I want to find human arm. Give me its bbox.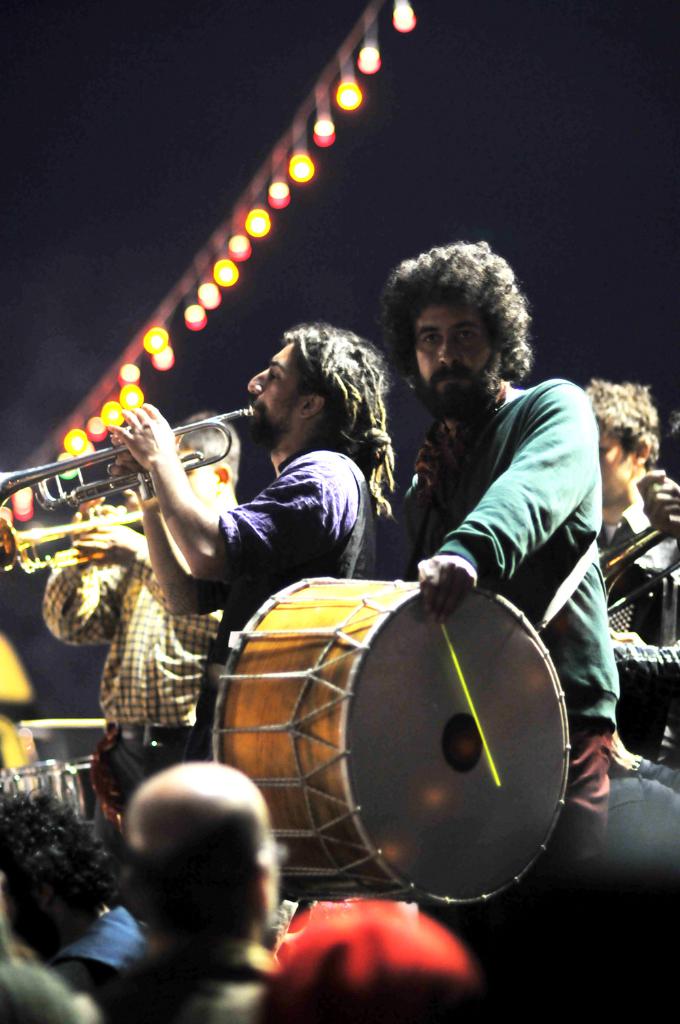
box(416, 382, 596, 617).
